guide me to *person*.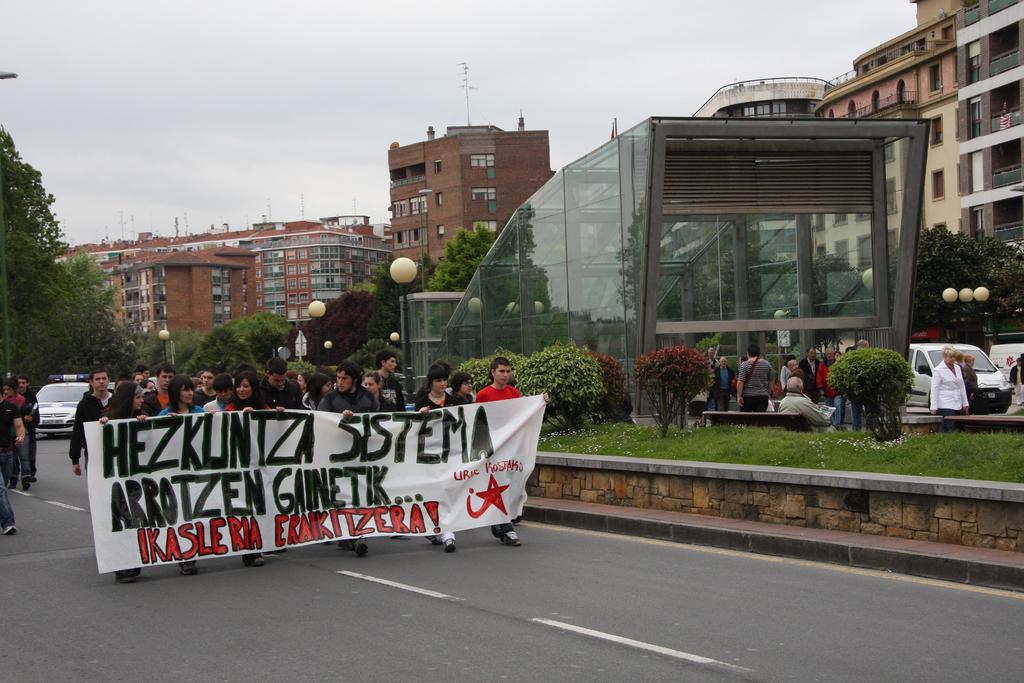
Guidance: locate(255, 359, 310, 421).
